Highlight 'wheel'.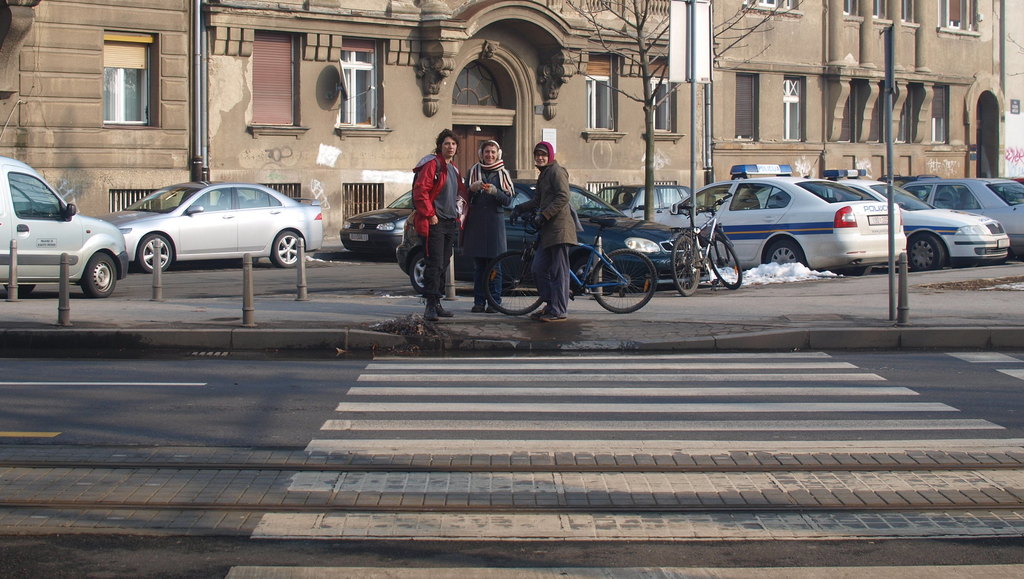
Highlighted region: box=[708, 230, 742, 289].
